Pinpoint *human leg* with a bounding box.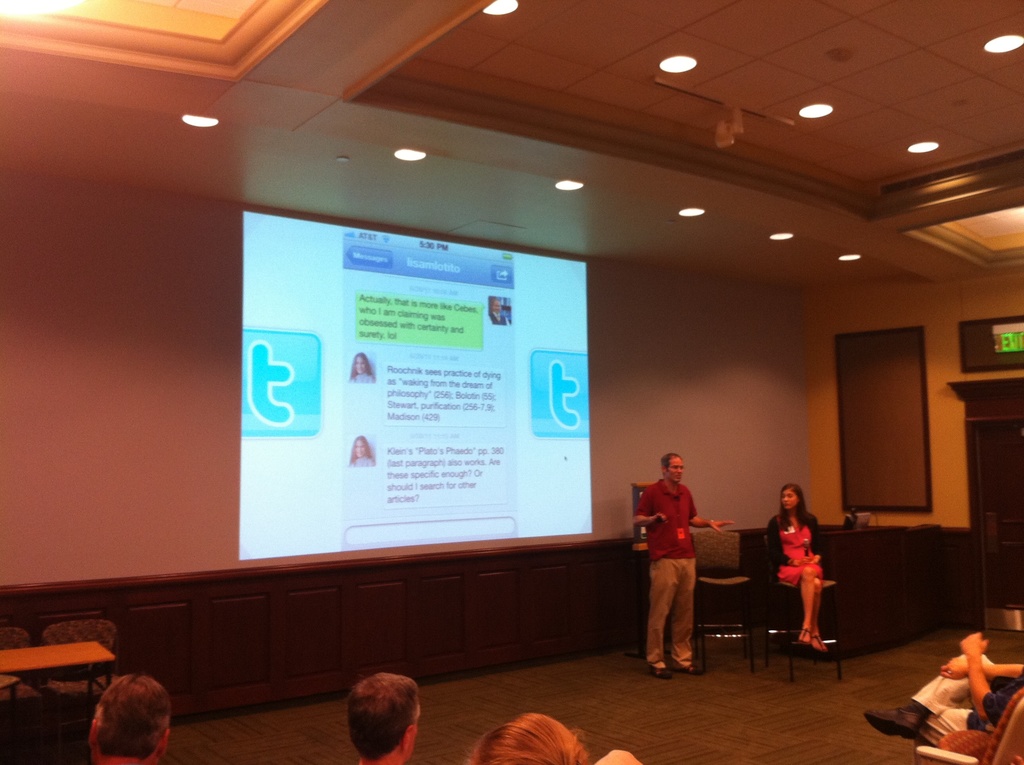
{"left": 650, "top": 554, "right": 679, "bottom": 671}.
